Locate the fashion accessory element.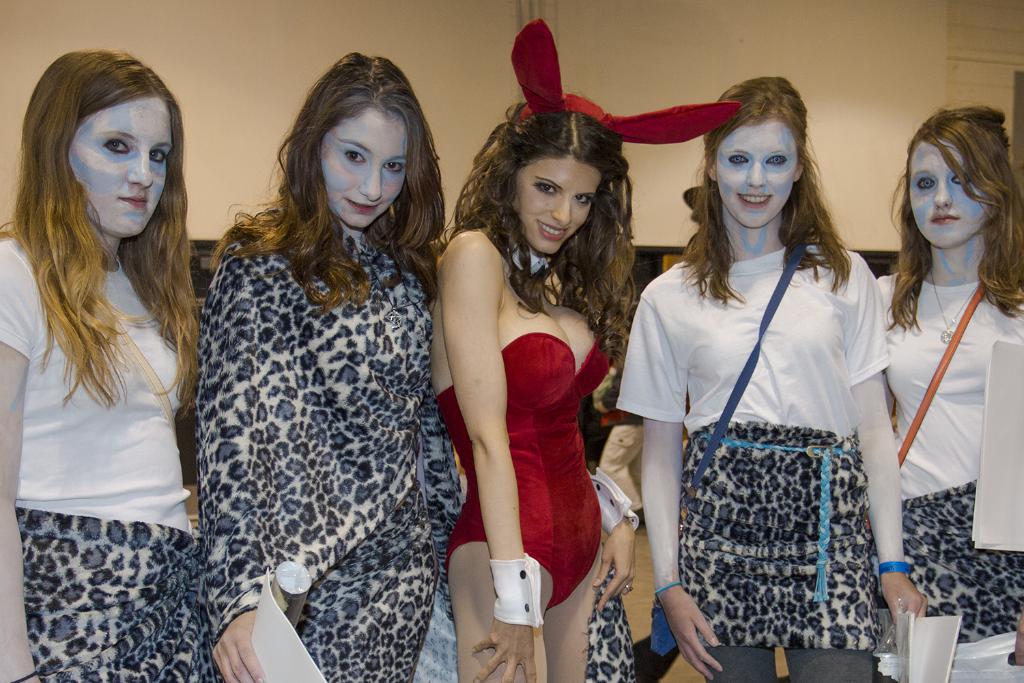
Element bbox: BBox(926, 267, 980, 346).
